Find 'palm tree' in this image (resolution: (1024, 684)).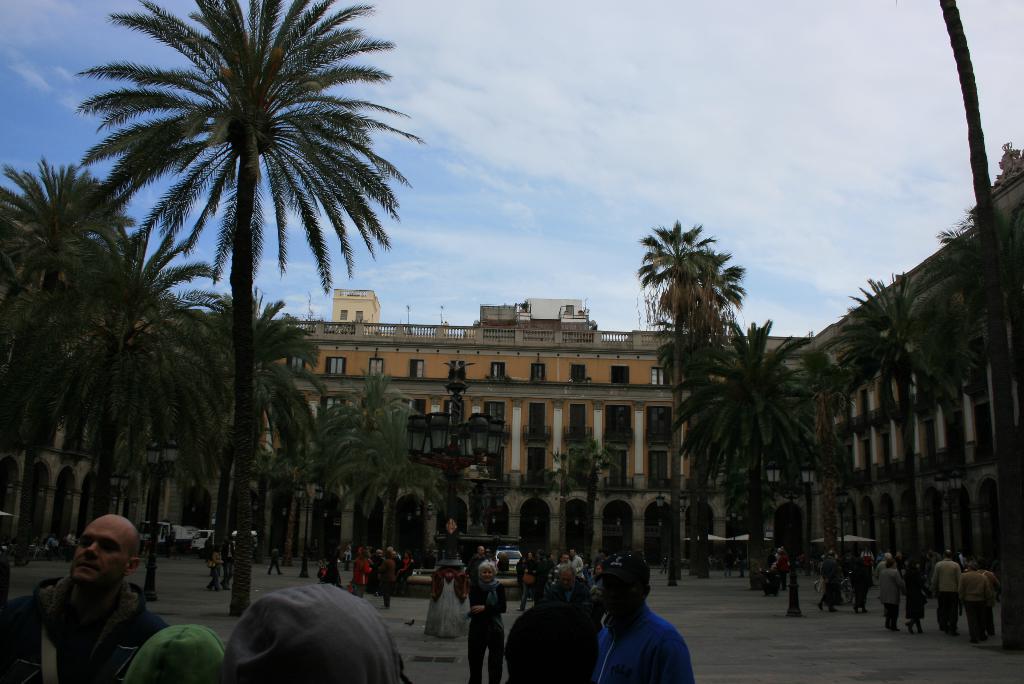
Rect(642, 213, 721, 536).
